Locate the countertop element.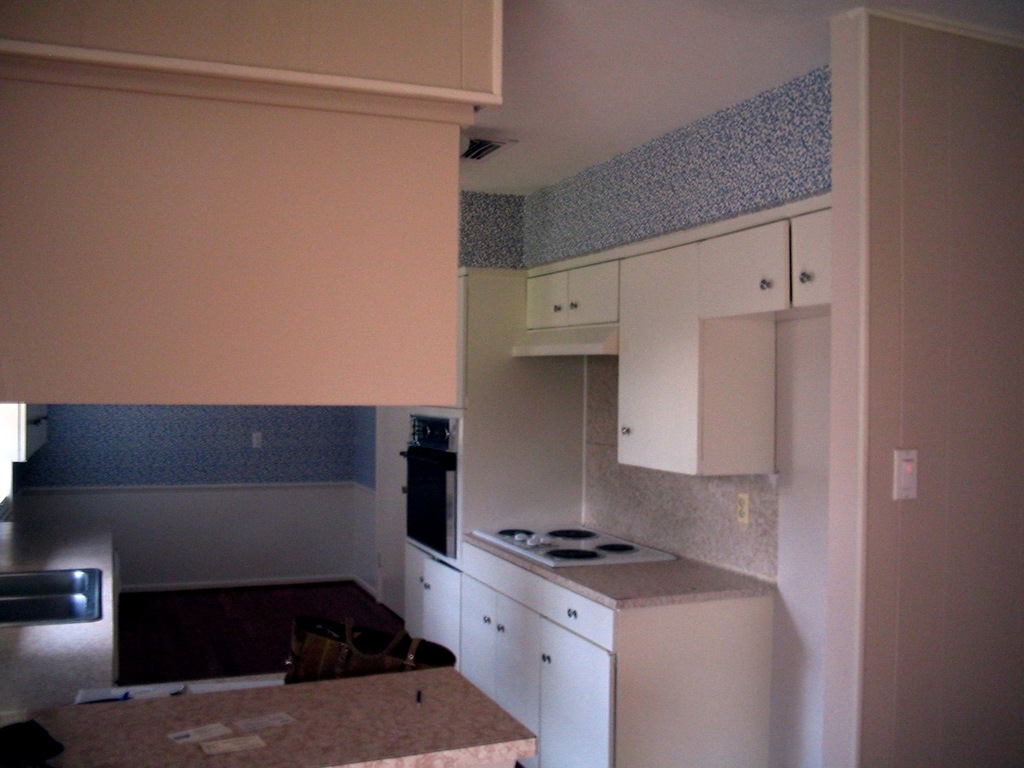
Element bbox: box(458, 526, 778, 615).
